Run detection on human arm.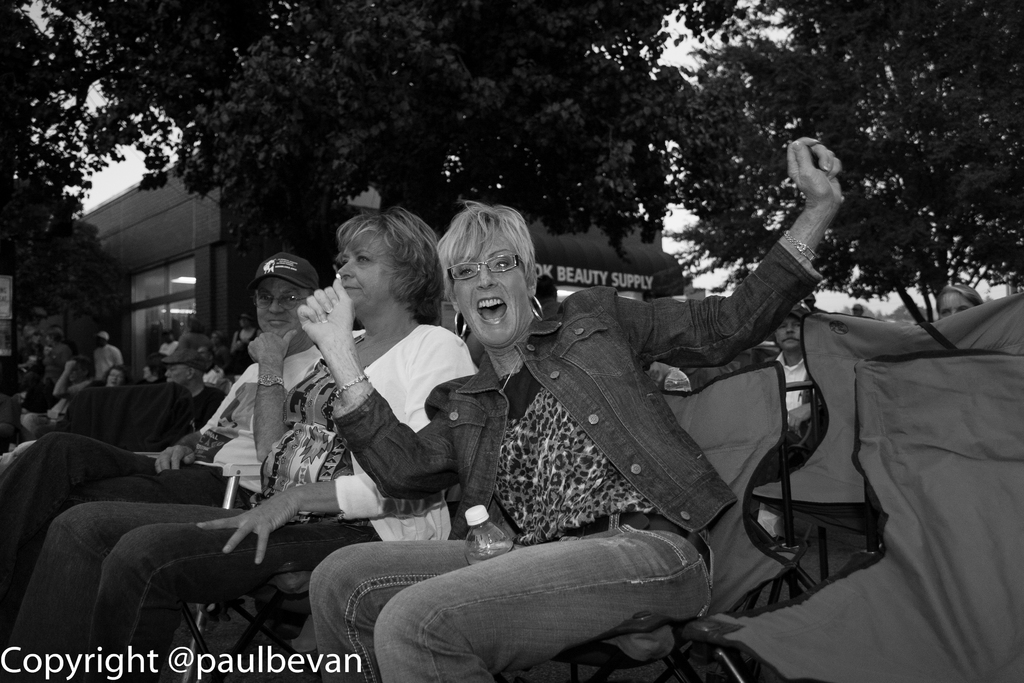
Result: l=56, t=358, r=91, b=399.
